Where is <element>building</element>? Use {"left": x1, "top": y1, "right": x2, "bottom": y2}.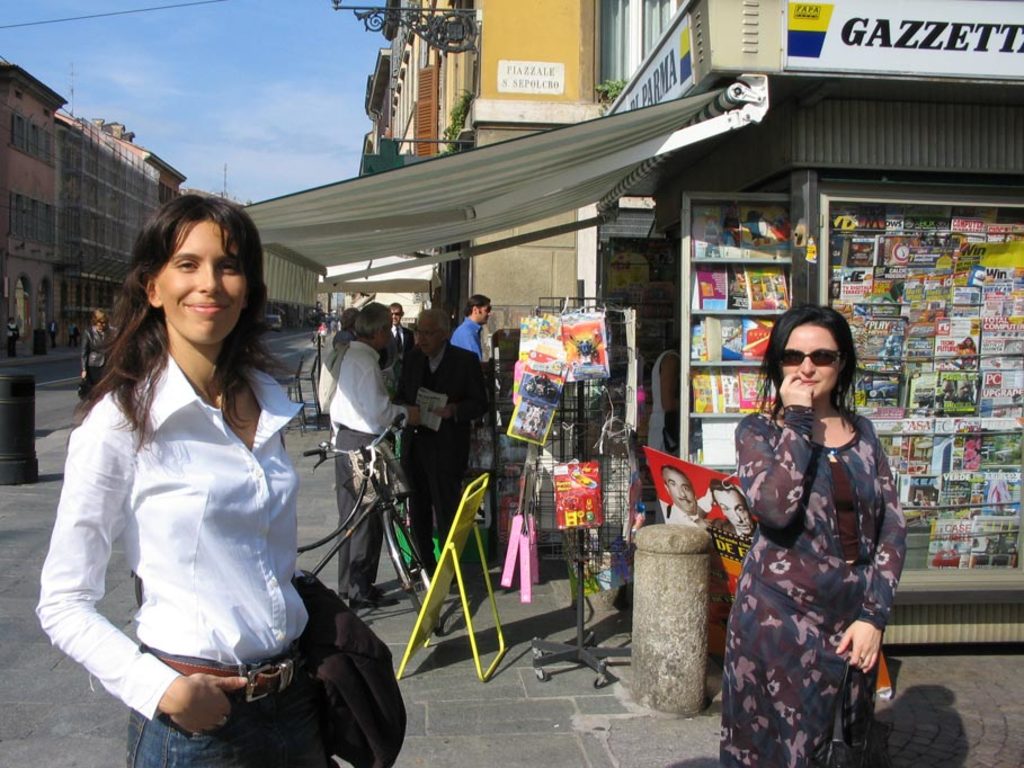
{"left": 347, "top": 0, "right": 1023, "bottom": 566}.
